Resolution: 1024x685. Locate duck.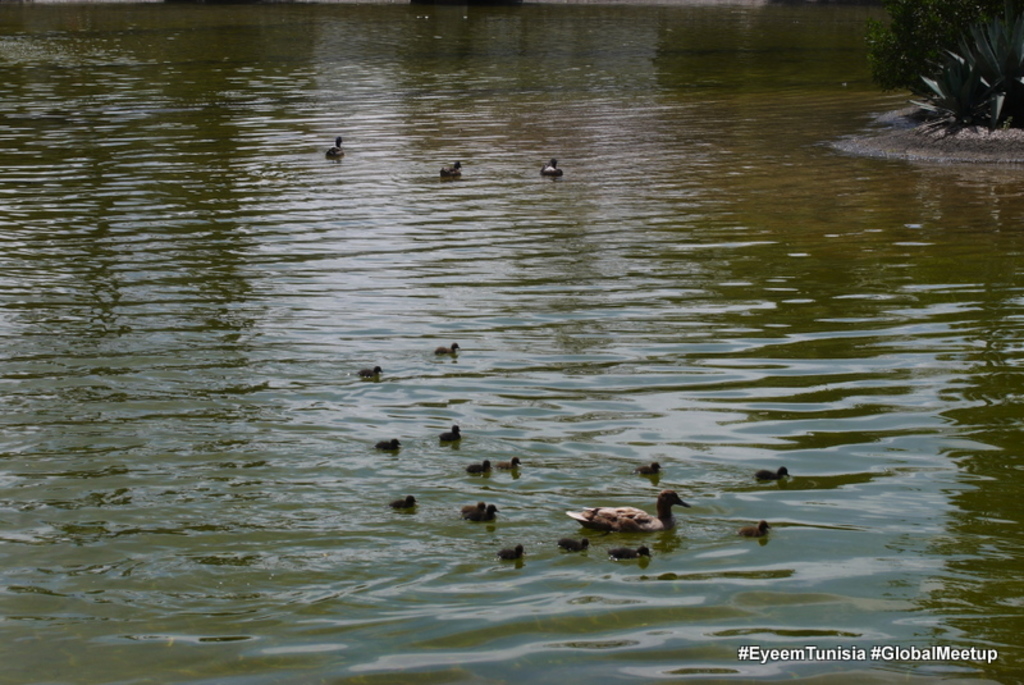
{"left": 562, "top": 528, "right": 595, "bottom": 552}.
